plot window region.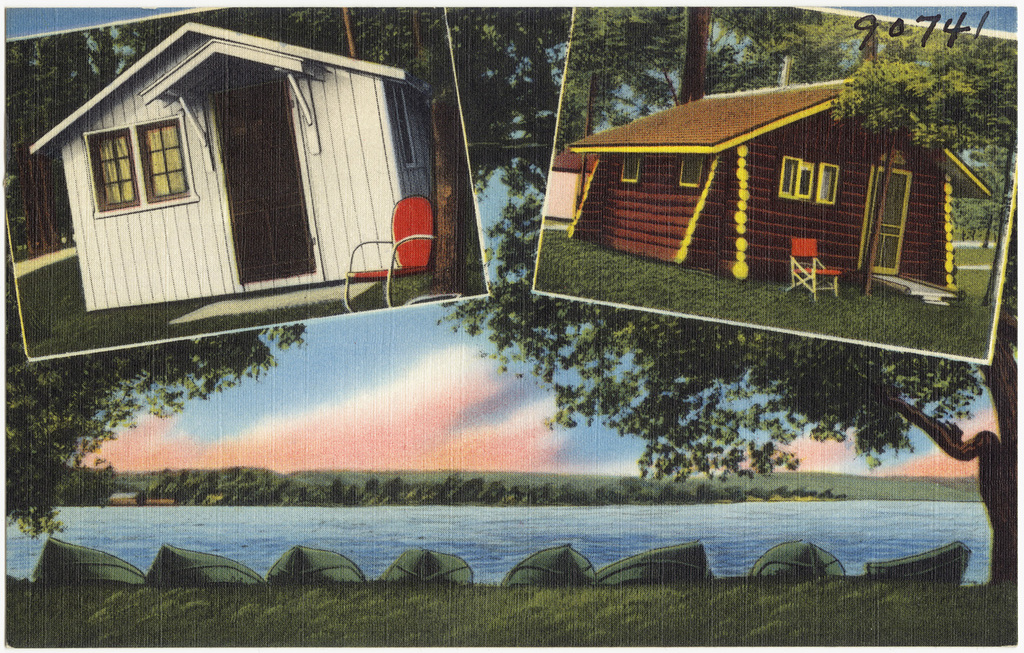
Plotted at {"x1": 821, "y1": 162, "x2": 839, "y2": 202}.
